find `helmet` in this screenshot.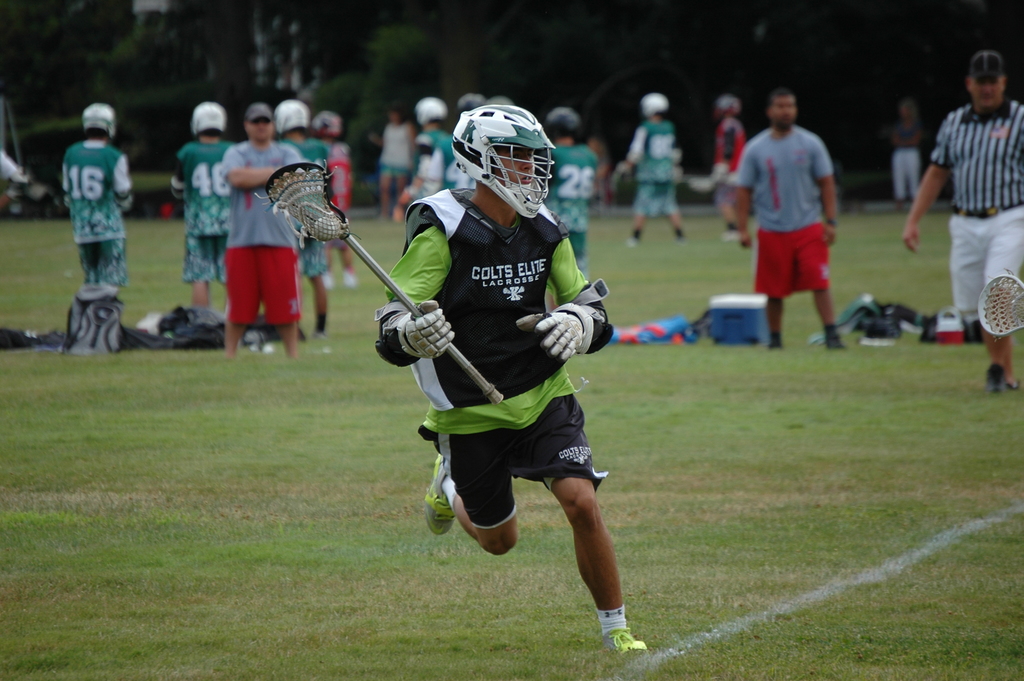
The bounding box for `helmet` is bbox(713, 94, 740, 124).
